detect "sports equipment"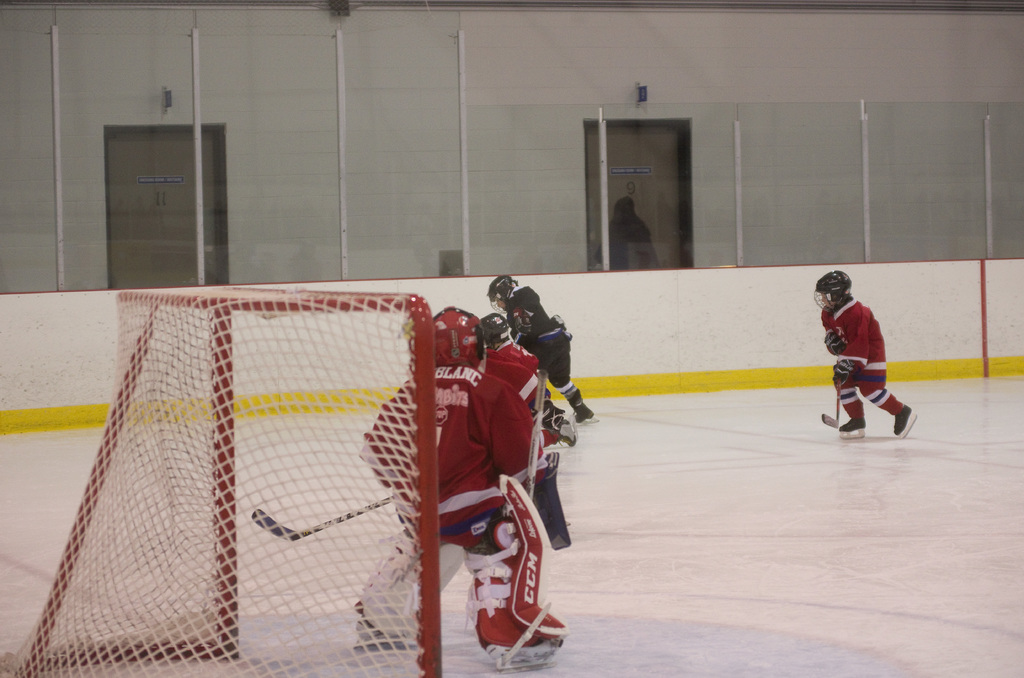
bbox=[250, 490, 399, 542]
